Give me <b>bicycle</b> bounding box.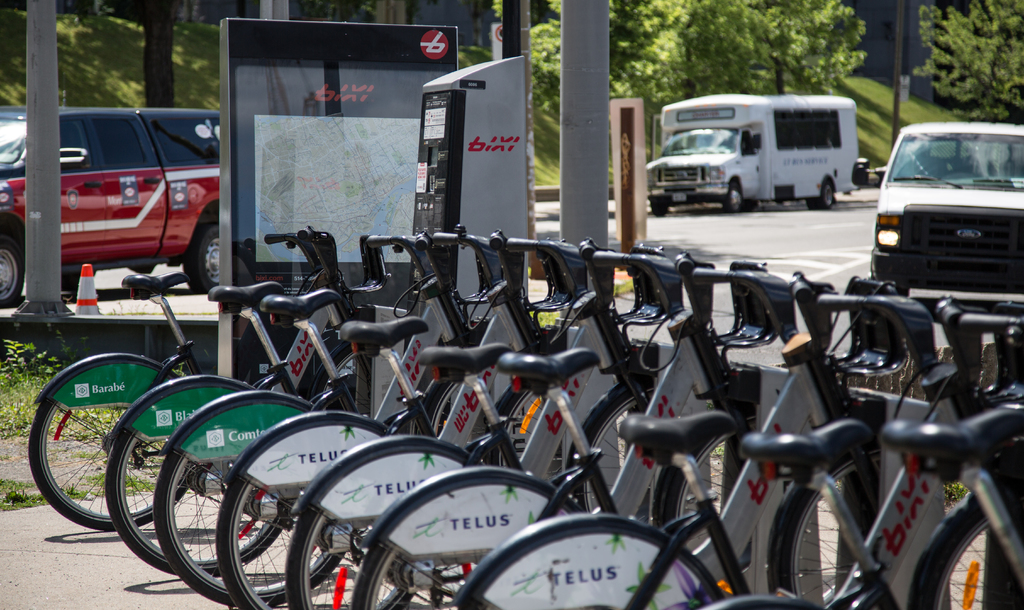
104, 230, 408, 579.
